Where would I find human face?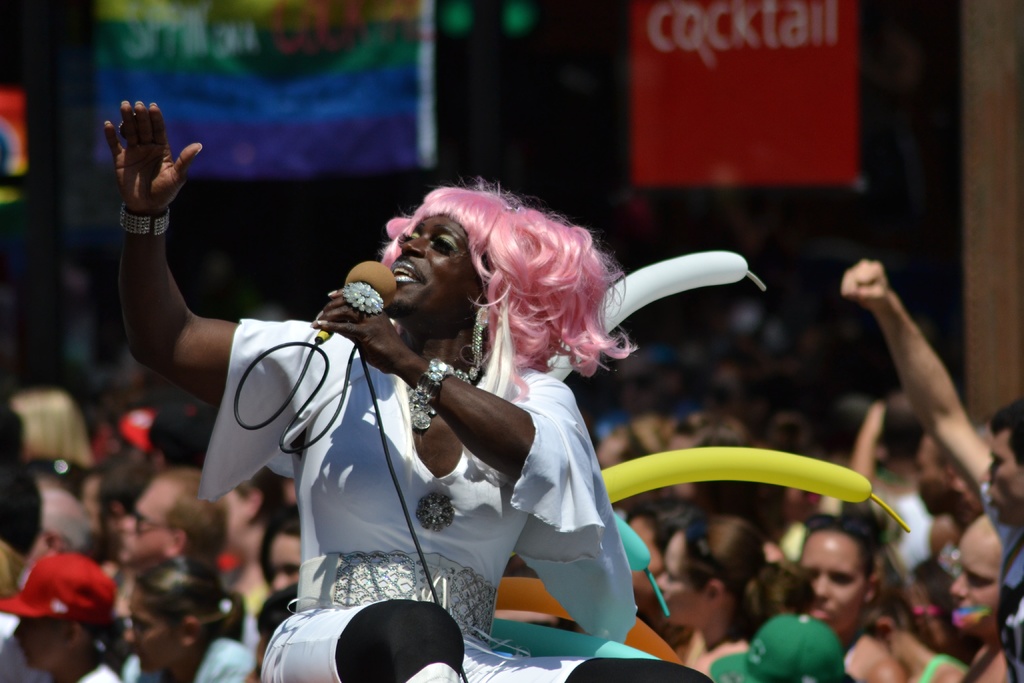
At bbox(388, 215, 485, 308).
